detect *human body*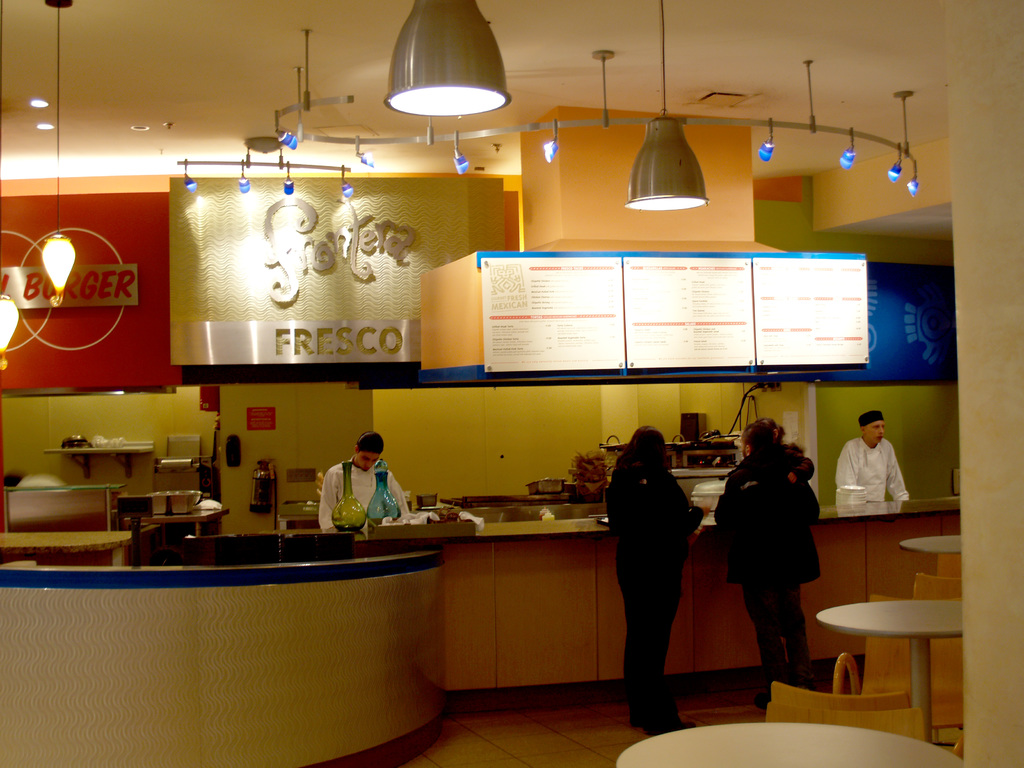
bbox=(313, 430, 416, 531)
